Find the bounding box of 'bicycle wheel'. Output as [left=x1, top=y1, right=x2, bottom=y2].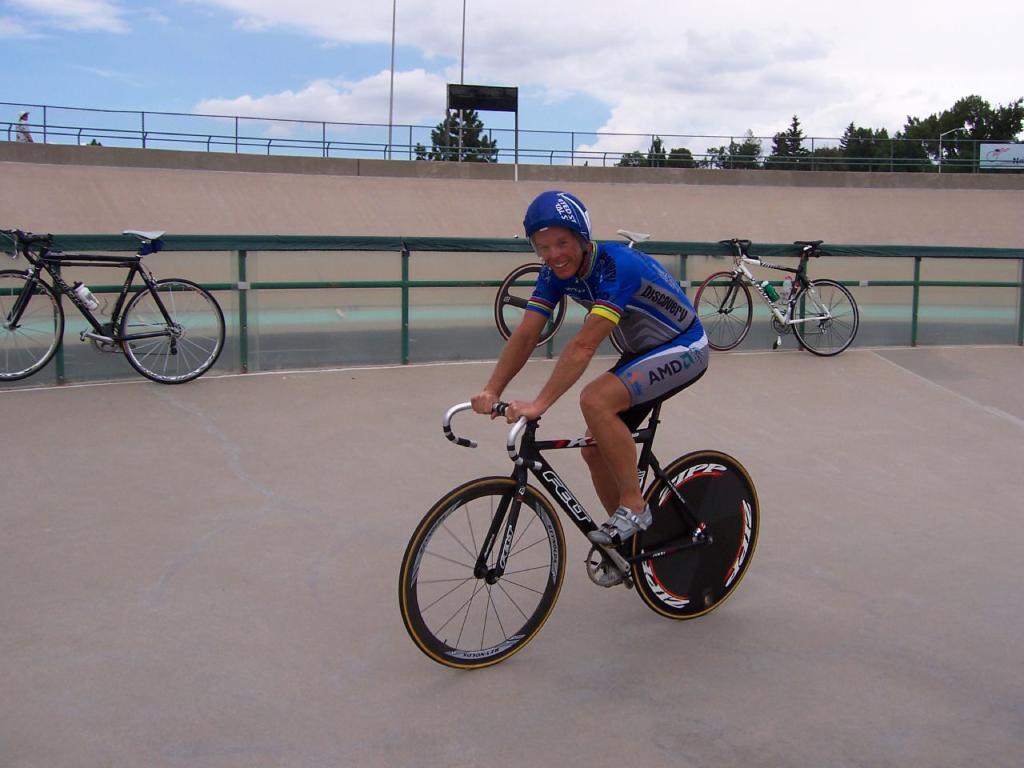
[left=116, top=276, right=230, bottom=388].
